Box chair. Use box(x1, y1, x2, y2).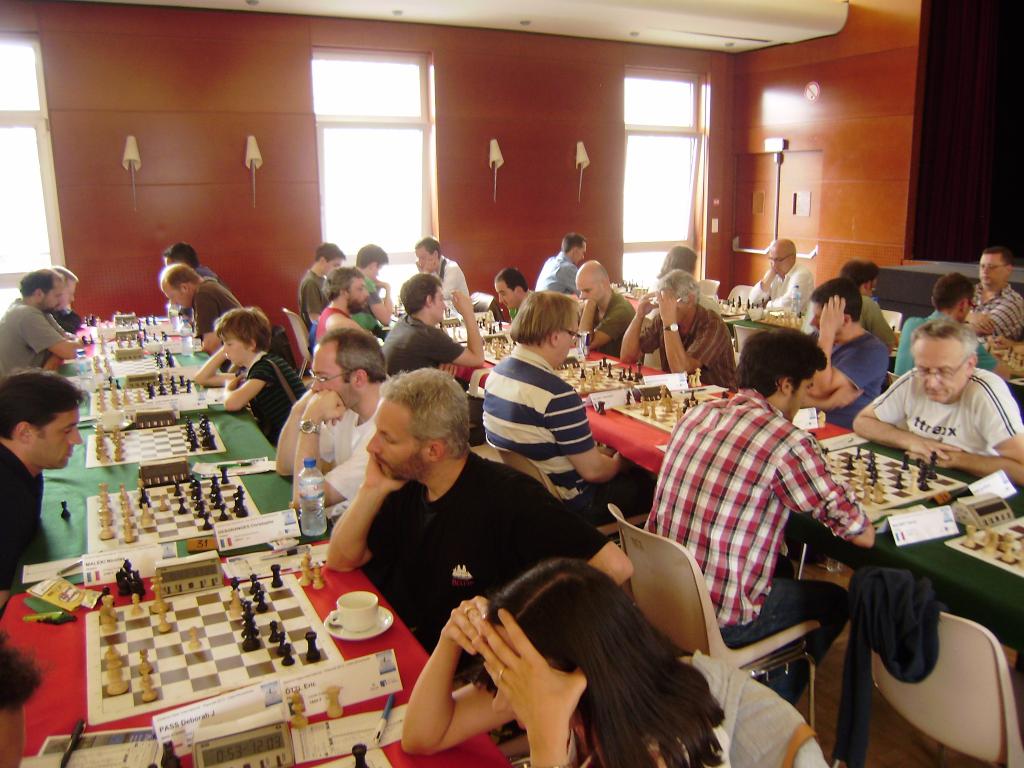
box(732, 323, 764, 357).
